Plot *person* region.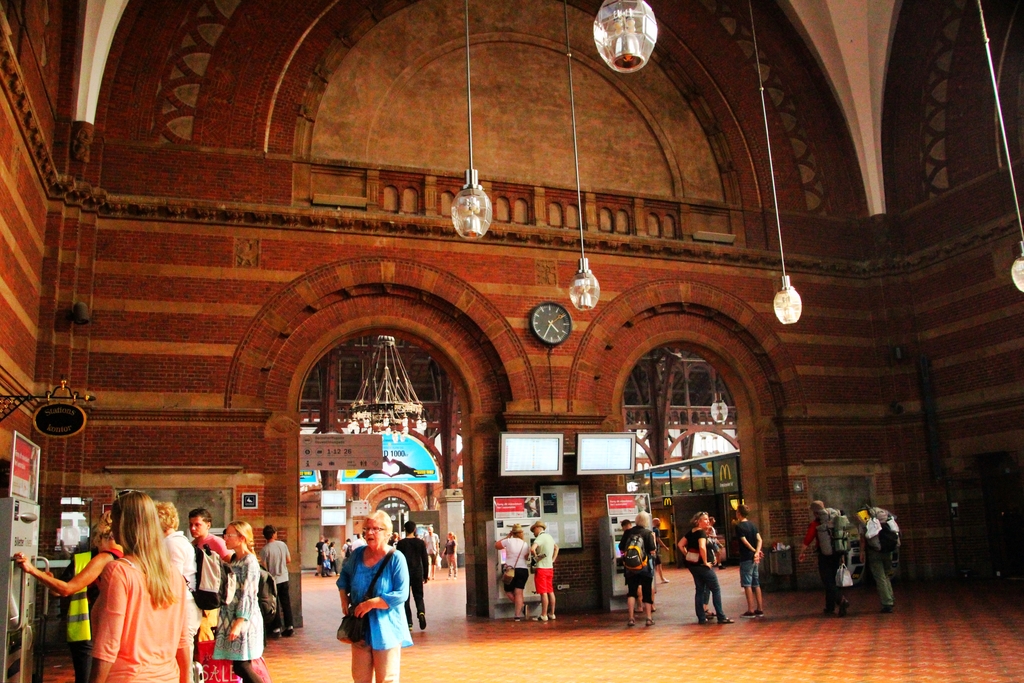
Plotted at left=257, top=523, right=300, bottom=639.
